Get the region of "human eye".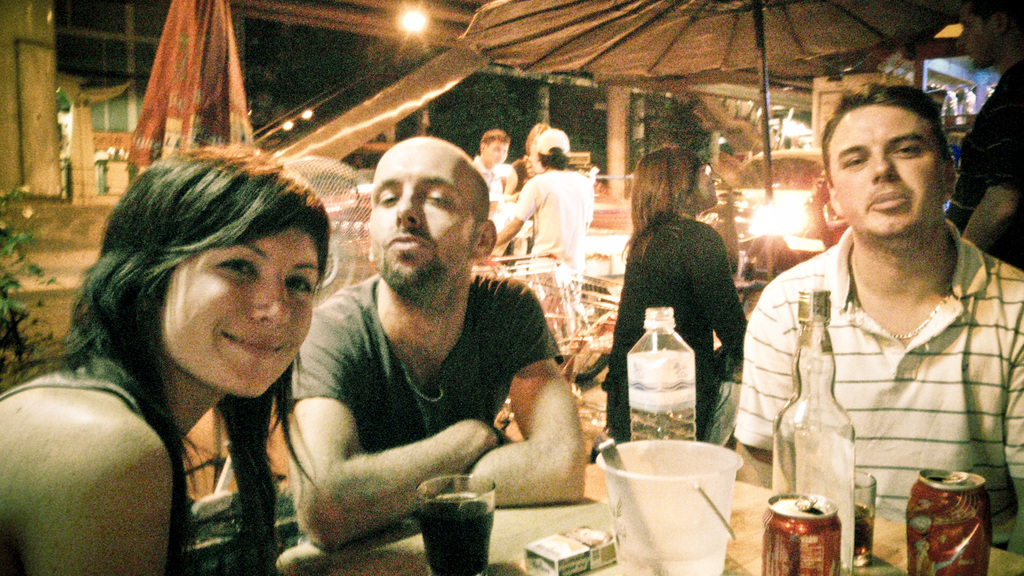
crop(216, 254, 259, 279).
